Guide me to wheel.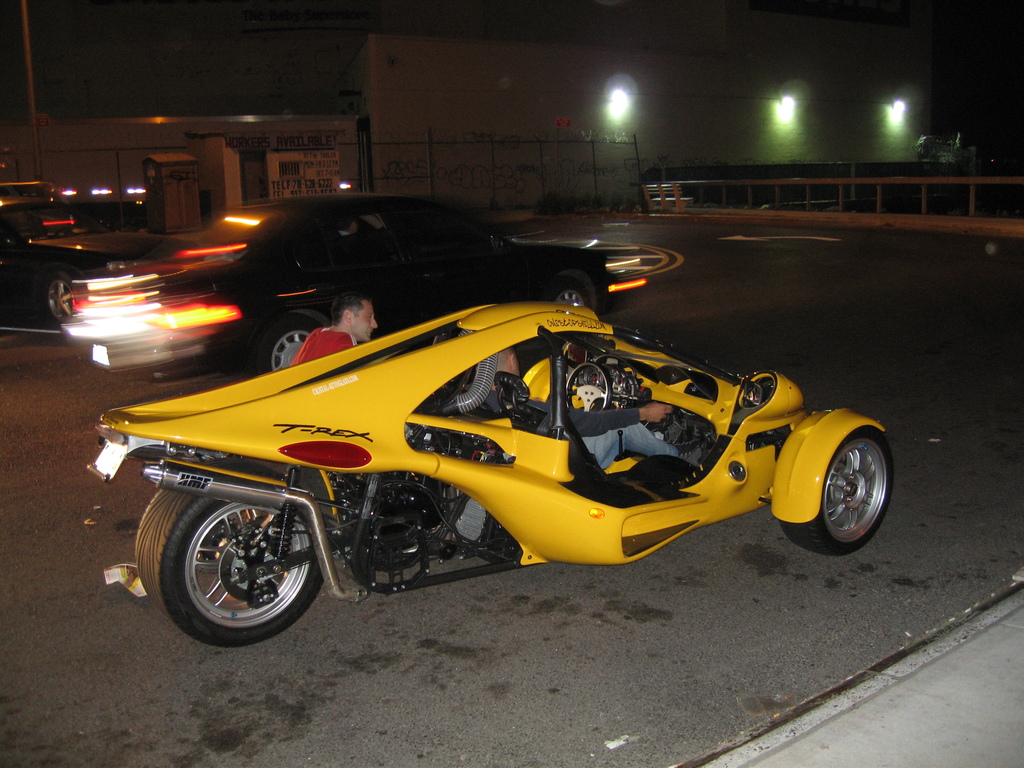
Guidance: (x1=545, y1=280, x2=589, y2=309).
